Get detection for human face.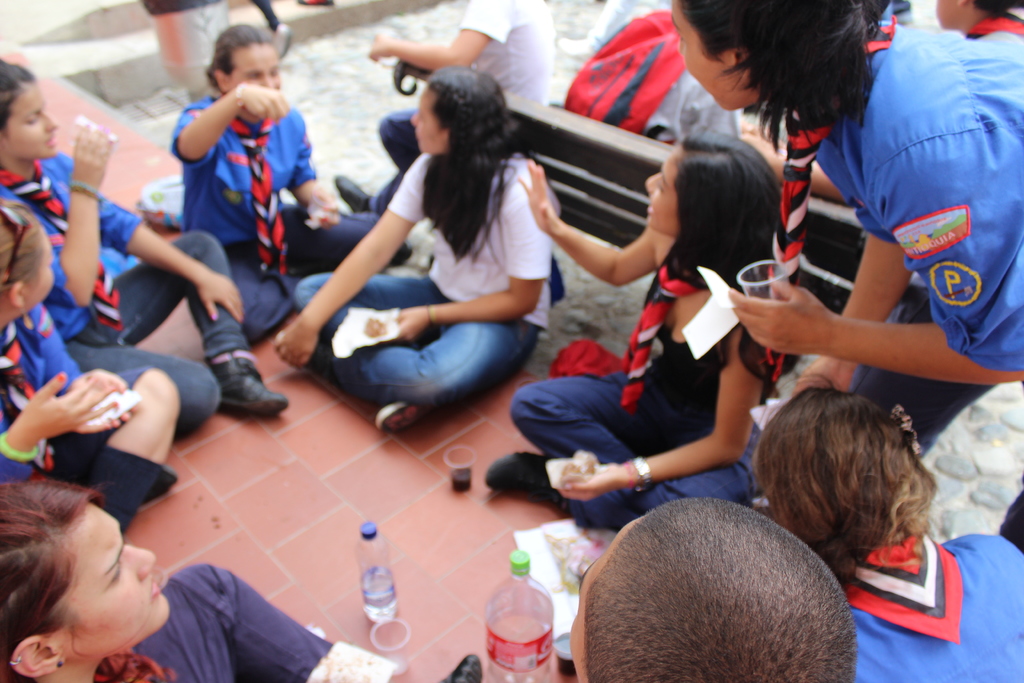
Detection: 572 523 634 653.
